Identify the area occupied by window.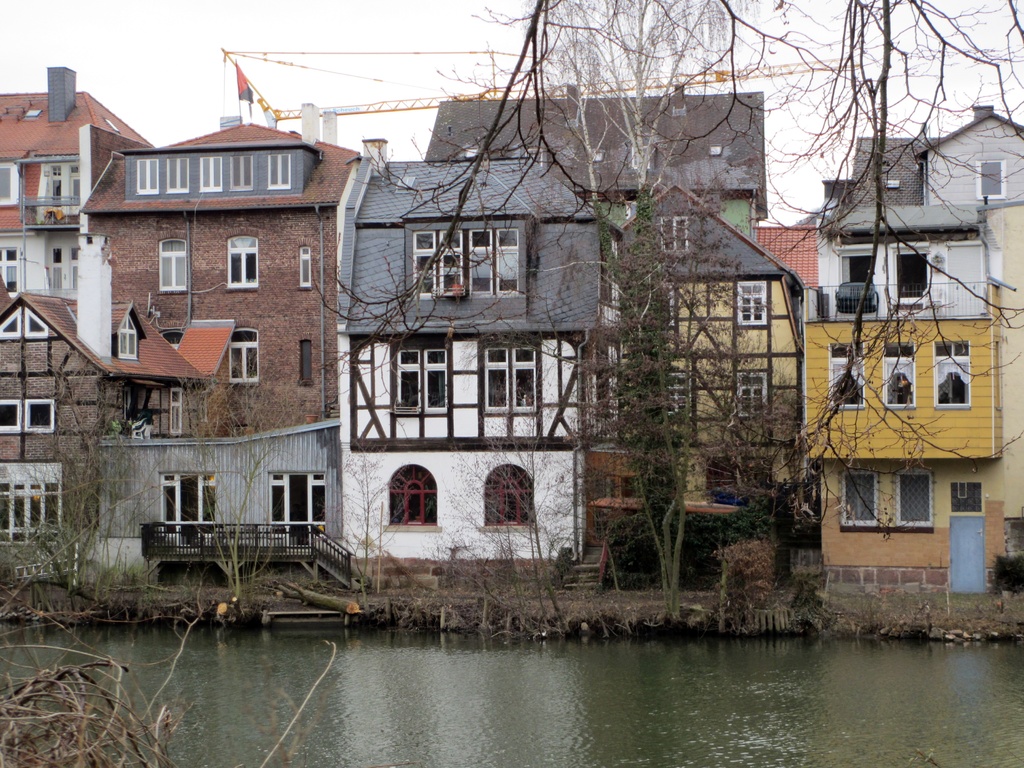
Area: (x1=229, y1=326, x2=259, y2=388).
